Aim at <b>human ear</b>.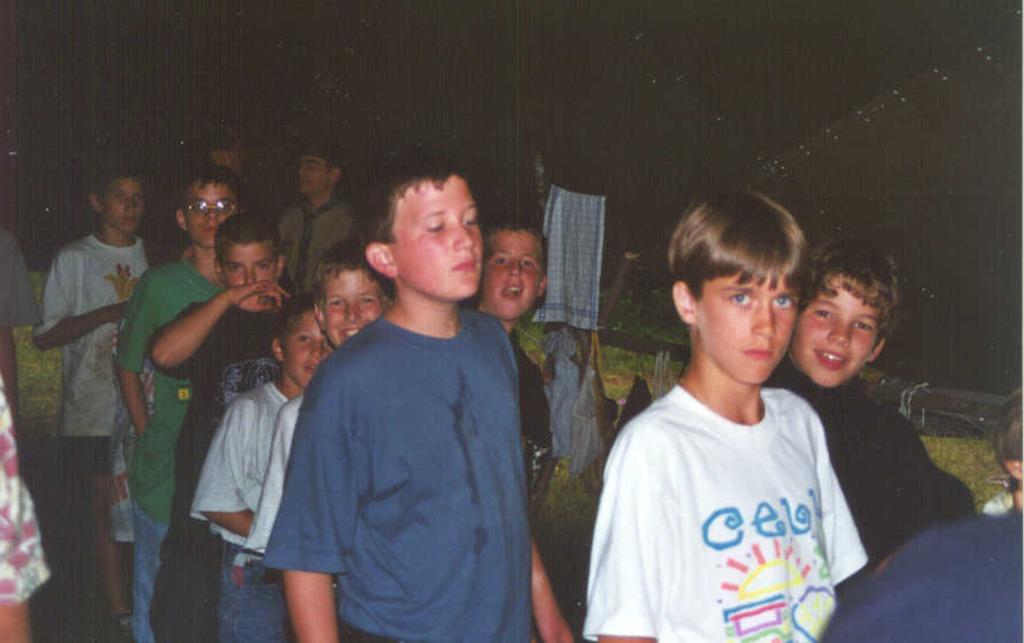
Aimed at 867 339 883 361.
